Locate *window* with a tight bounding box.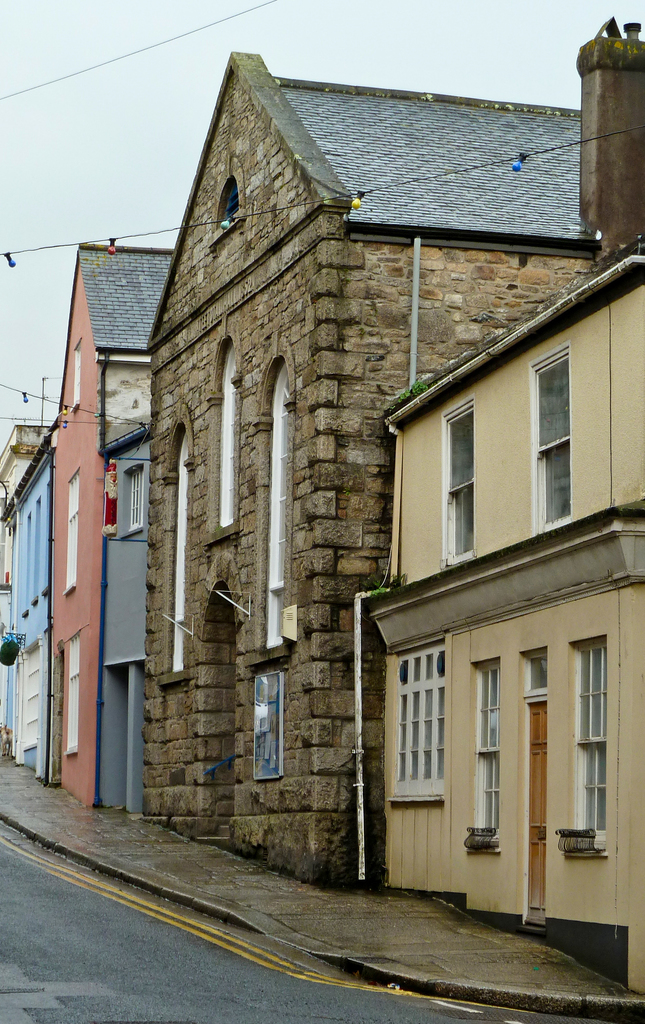
[left=533, top=346, right=567, bottom=529].
